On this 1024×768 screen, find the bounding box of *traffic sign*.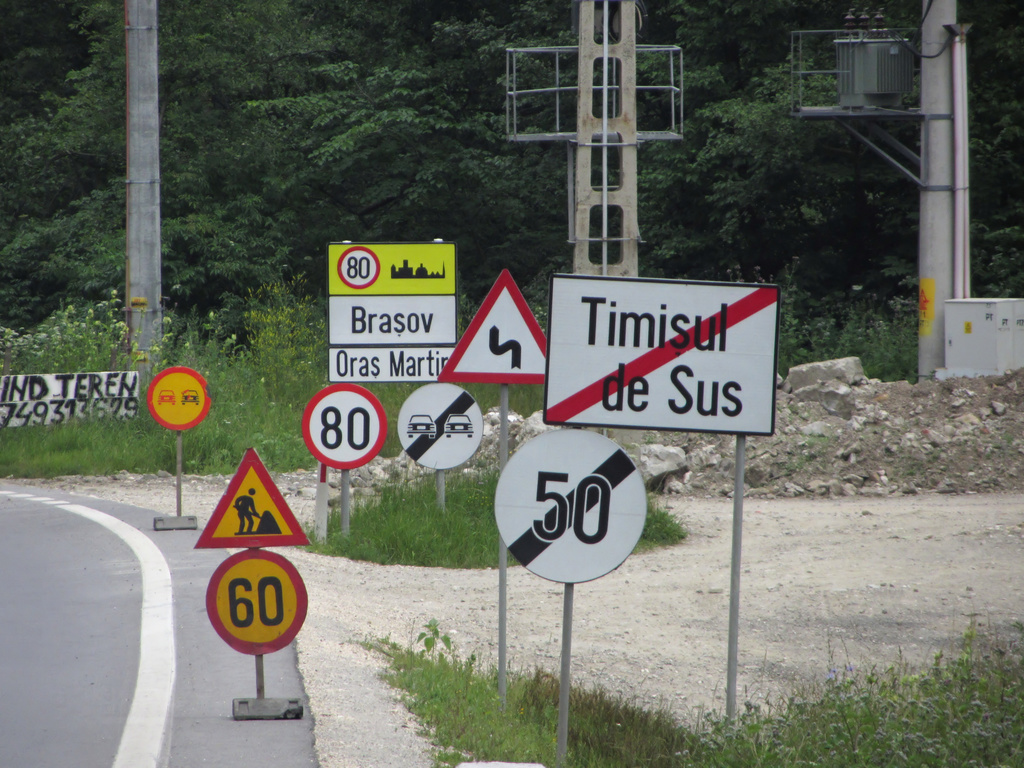
Bounding box: box=[191, 446, 310, 549].
